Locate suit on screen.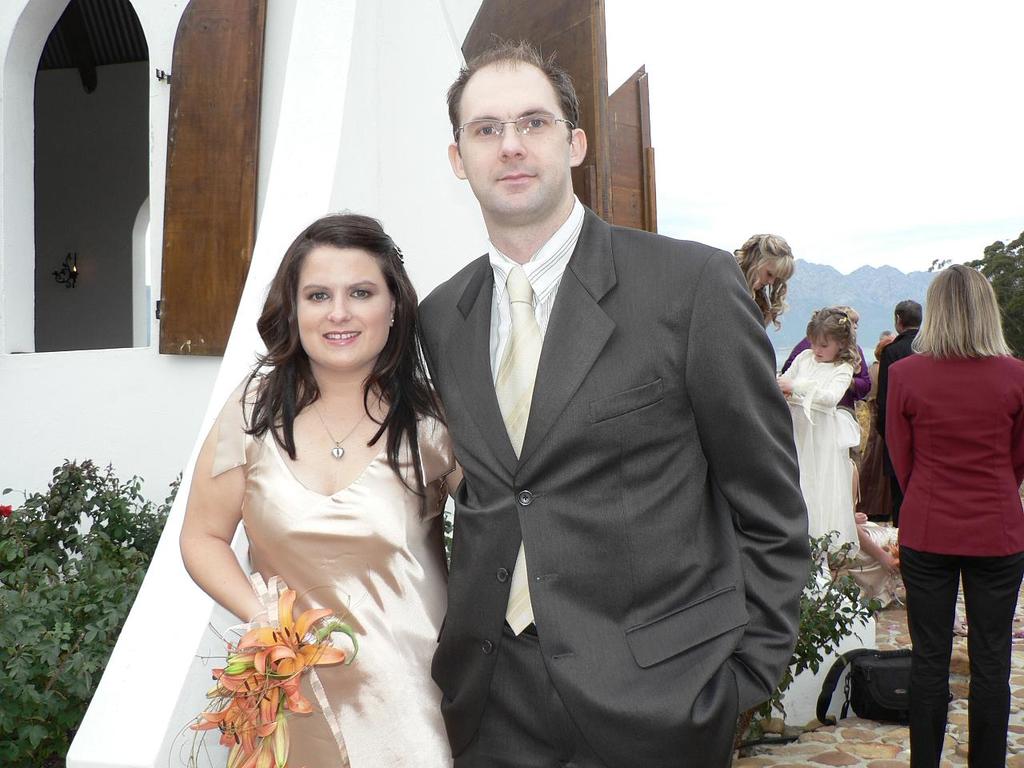
On screen at 396 79 810 767.
